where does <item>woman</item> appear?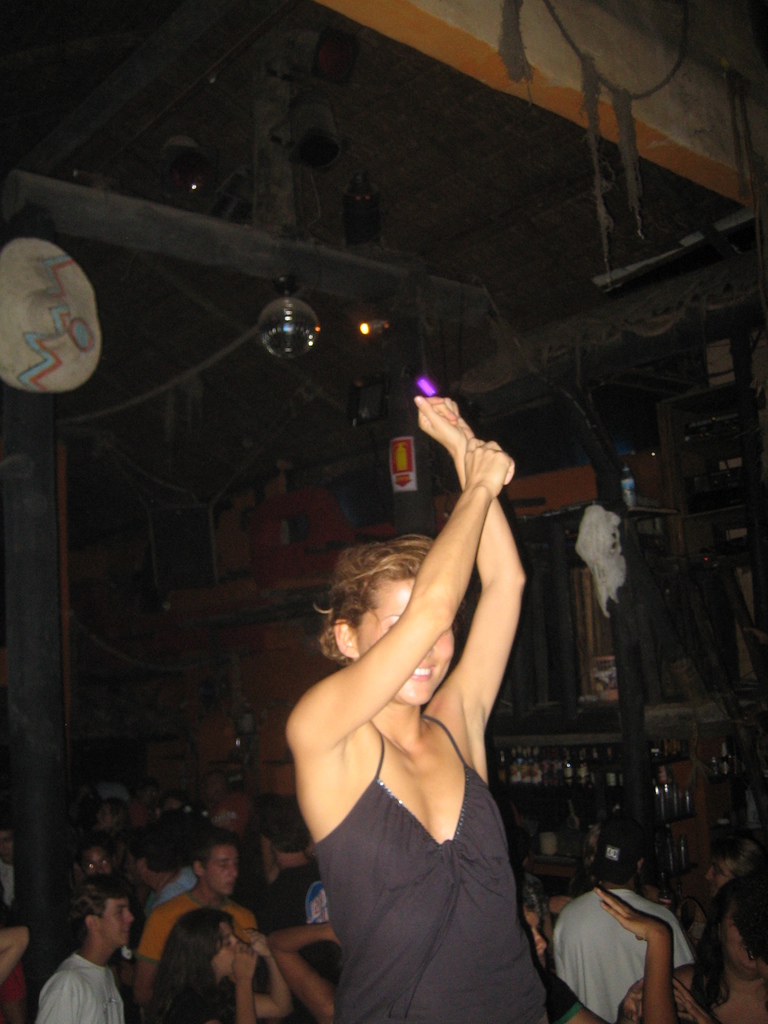
Appears at <region>284, 389, 555, 1023</region>.
